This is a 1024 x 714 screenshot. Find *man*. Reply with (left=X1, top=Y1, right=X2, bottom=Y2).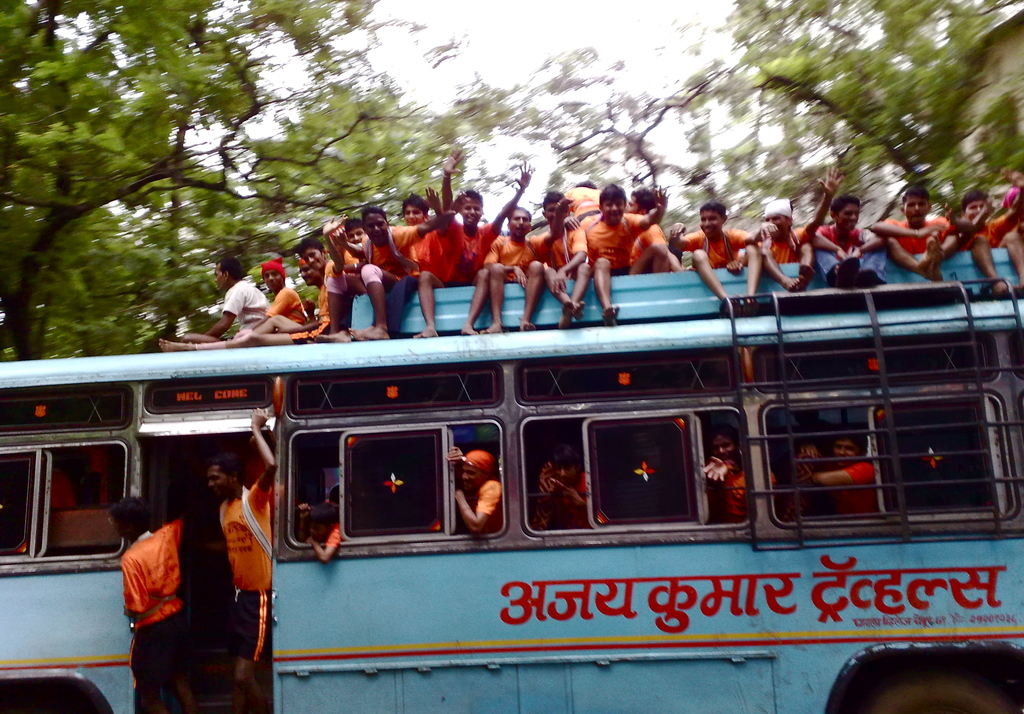
(left=317, top=191, right=465, bottom=339).
